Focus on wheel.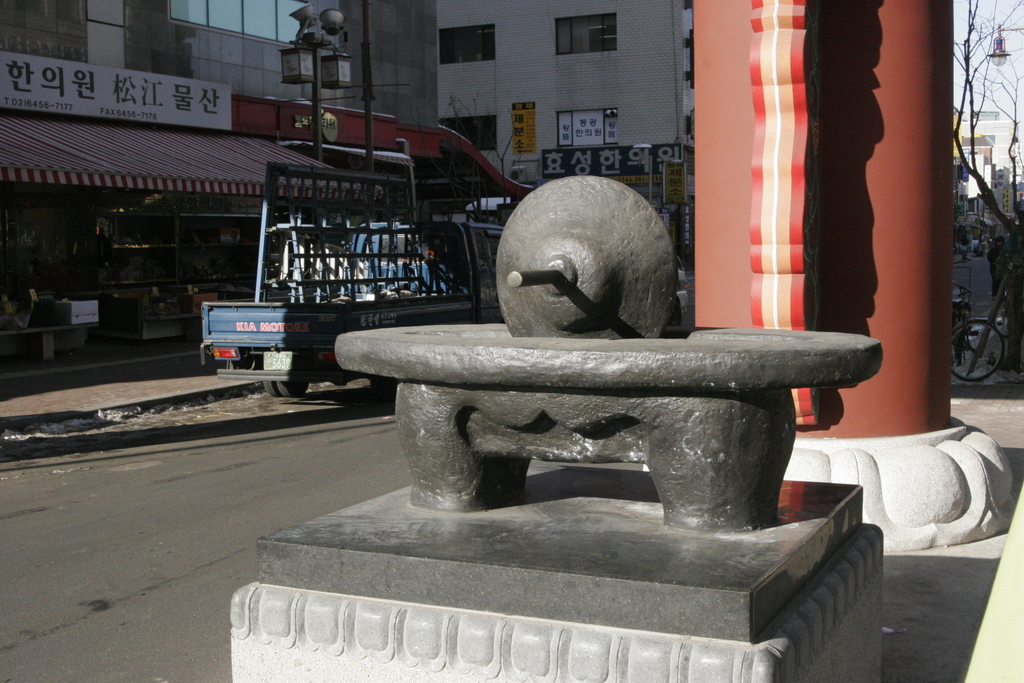
Focused at (260,381,278,395).
